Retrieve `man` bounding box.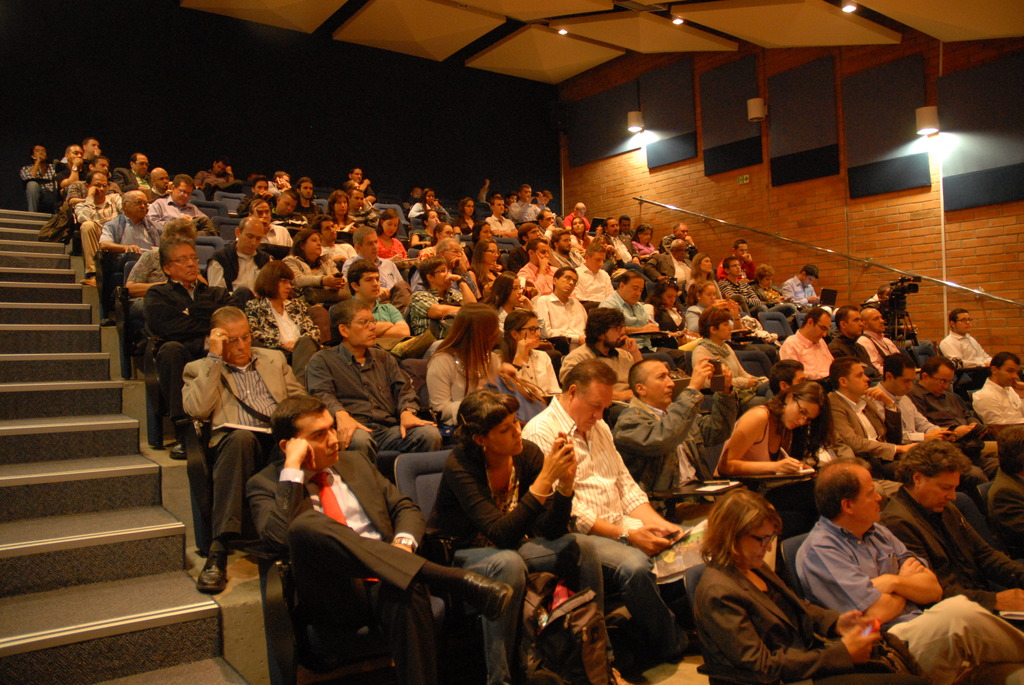
Bounding box: <bbox>248, 396, 511, 684</bbox>.
